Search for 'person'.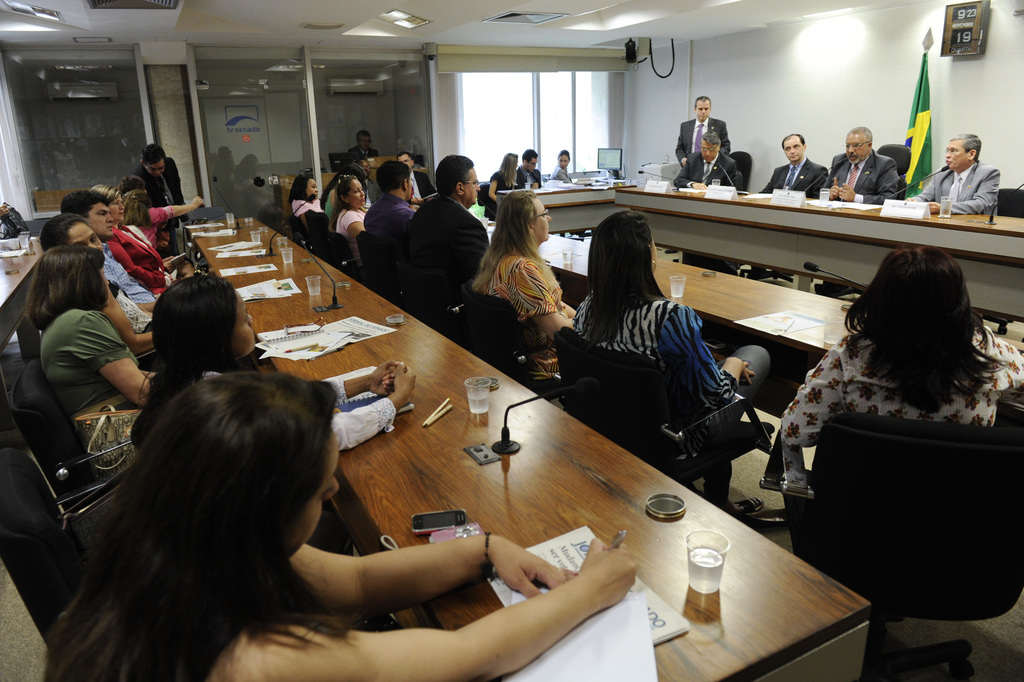
Found at (765,133,827,197).
